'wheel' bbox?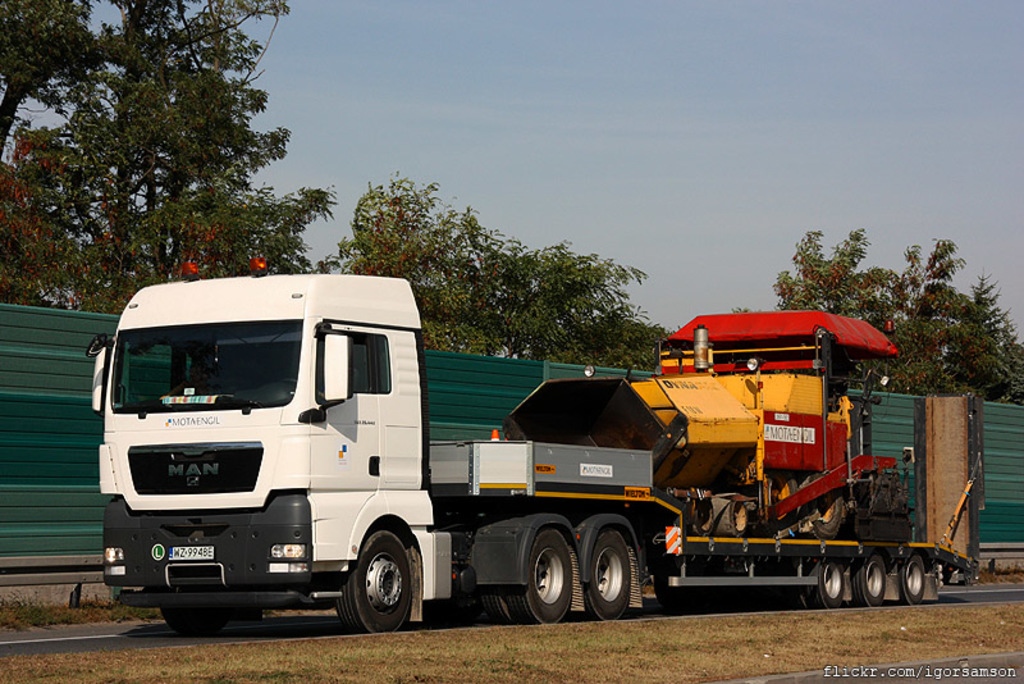
l=773, t=470, r=797, b=528
